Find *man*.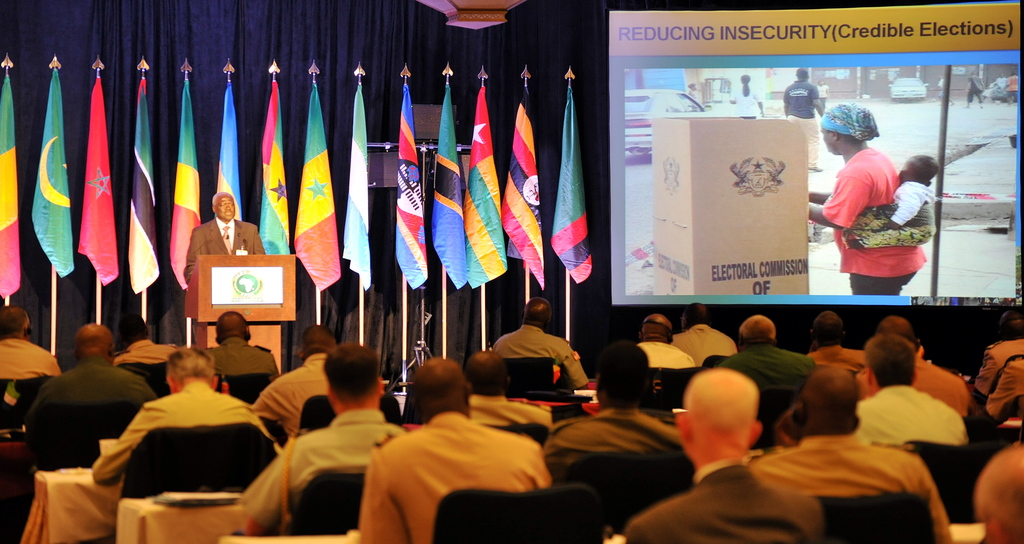
490, 295, 585, 398.
